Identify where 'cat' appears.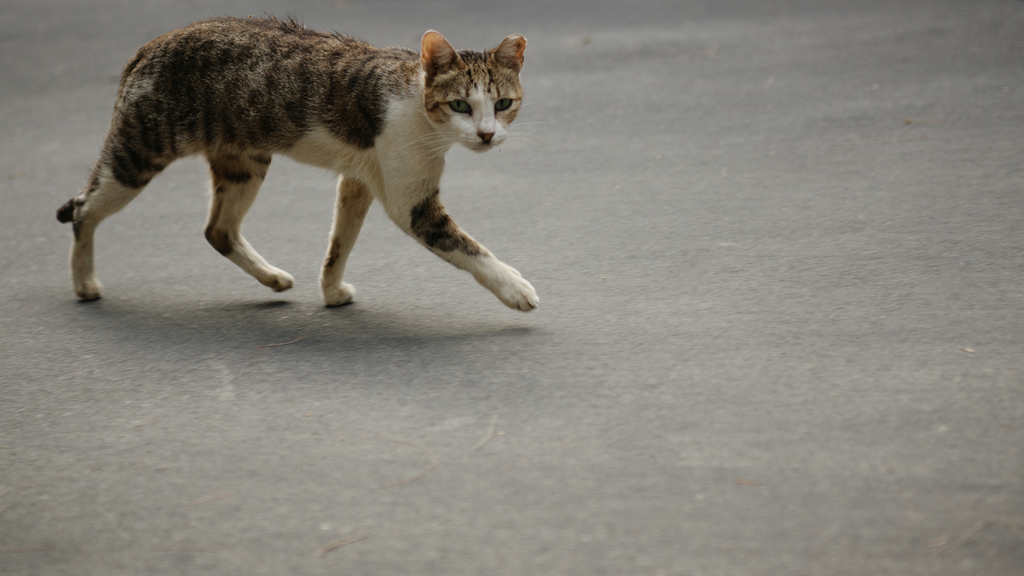
Appears at detection(47, 15, 541, 308).
